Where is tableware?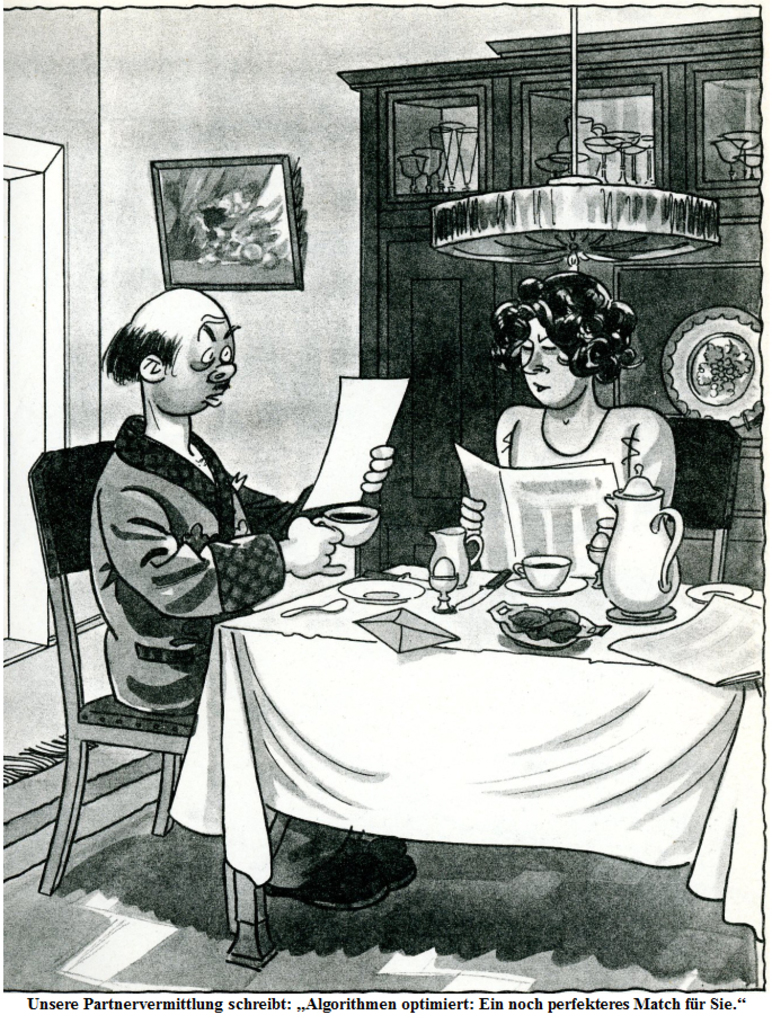
x1=432 y1=524 x2=483 y2=585.
